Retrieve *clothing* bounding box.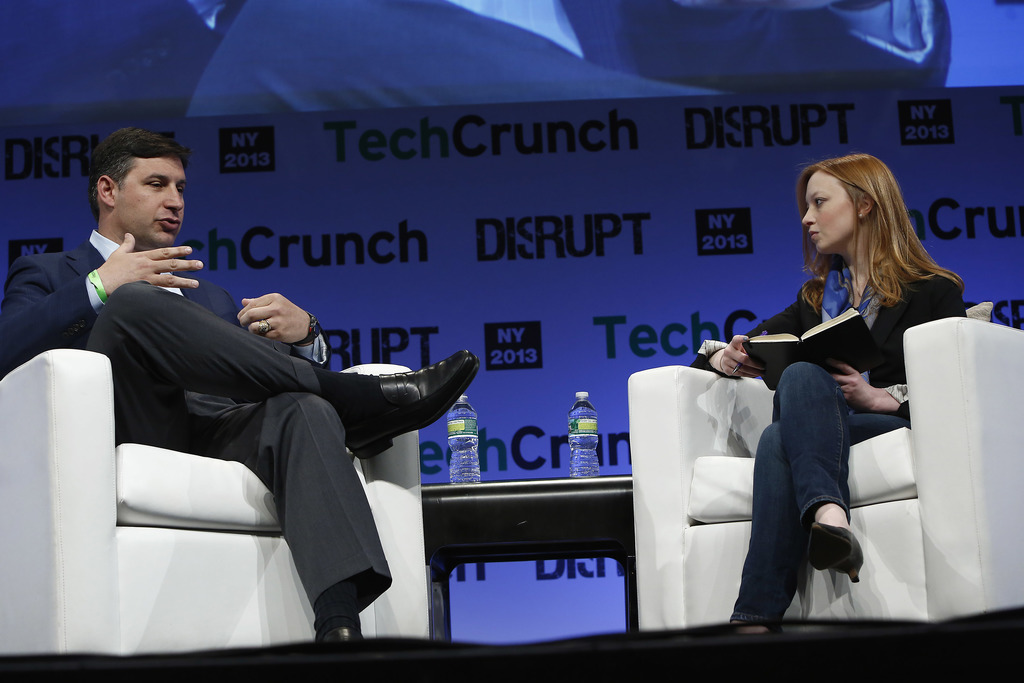
Bounding box: [x1=0, y1=230, x2=394, y2=612].
